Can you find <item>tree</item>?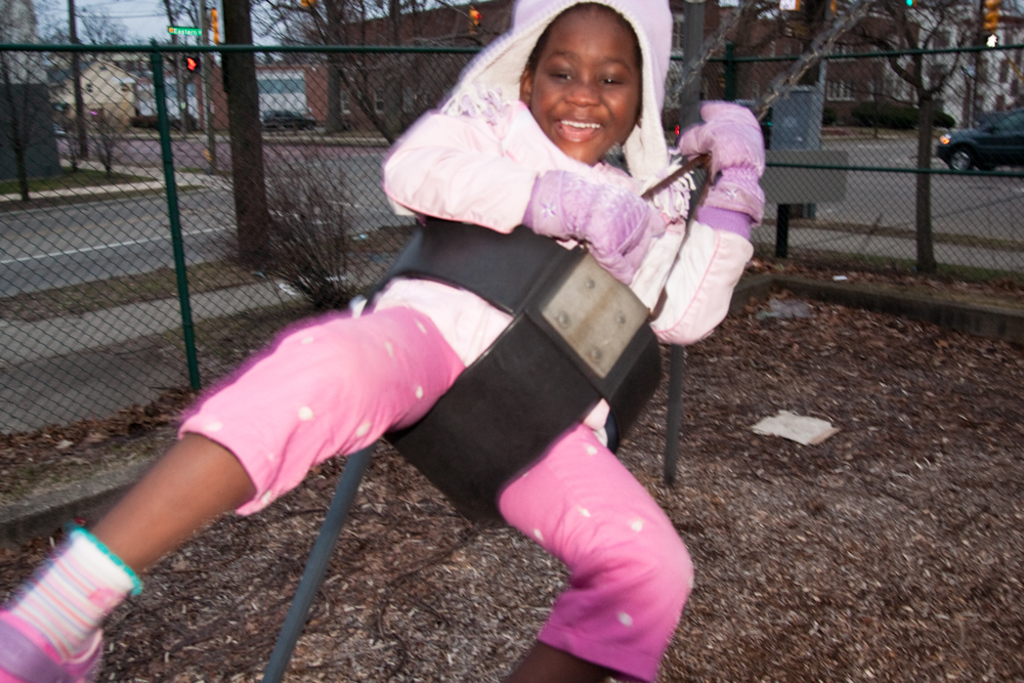
Yes, bounding box: pyautogui.locateOnScreen(239, 138, 352, 302).
